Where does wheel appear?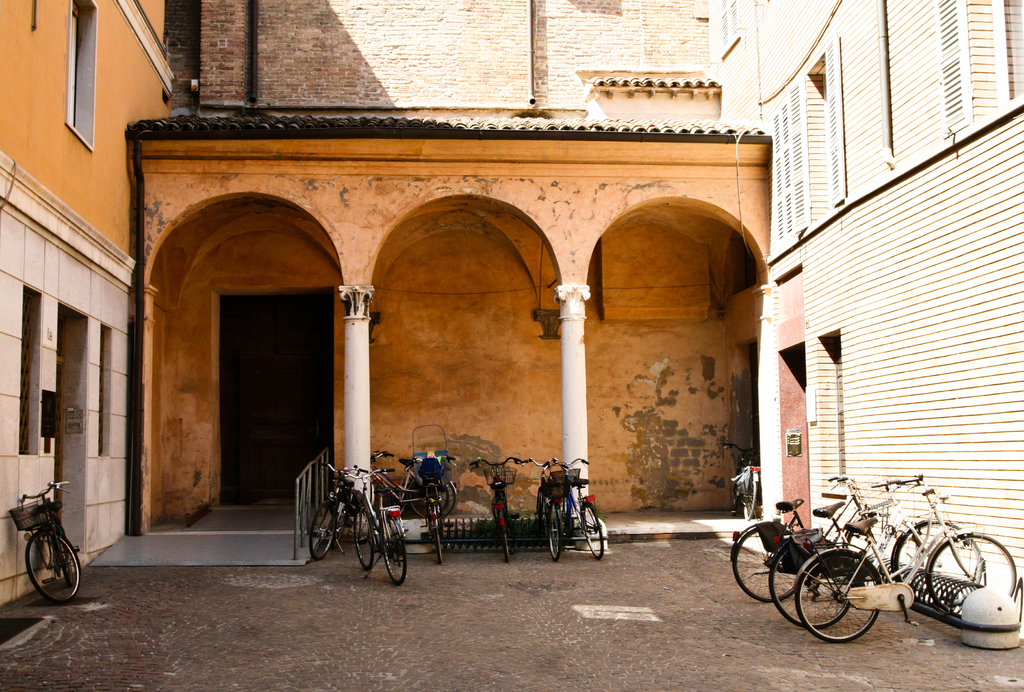
Appears at <bbox>504, 492, 509, 526</bbox>.
